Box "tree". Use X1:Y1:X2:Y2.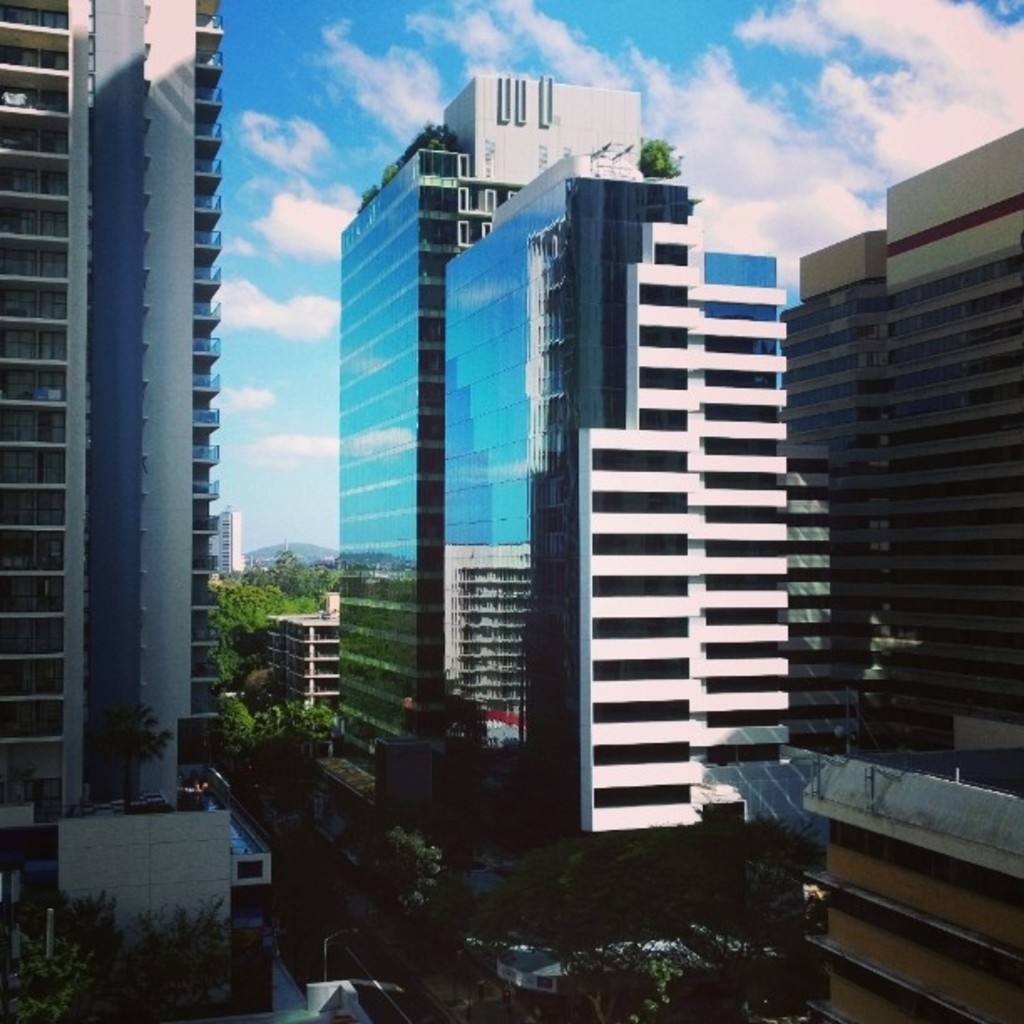
211:544:328:686.
